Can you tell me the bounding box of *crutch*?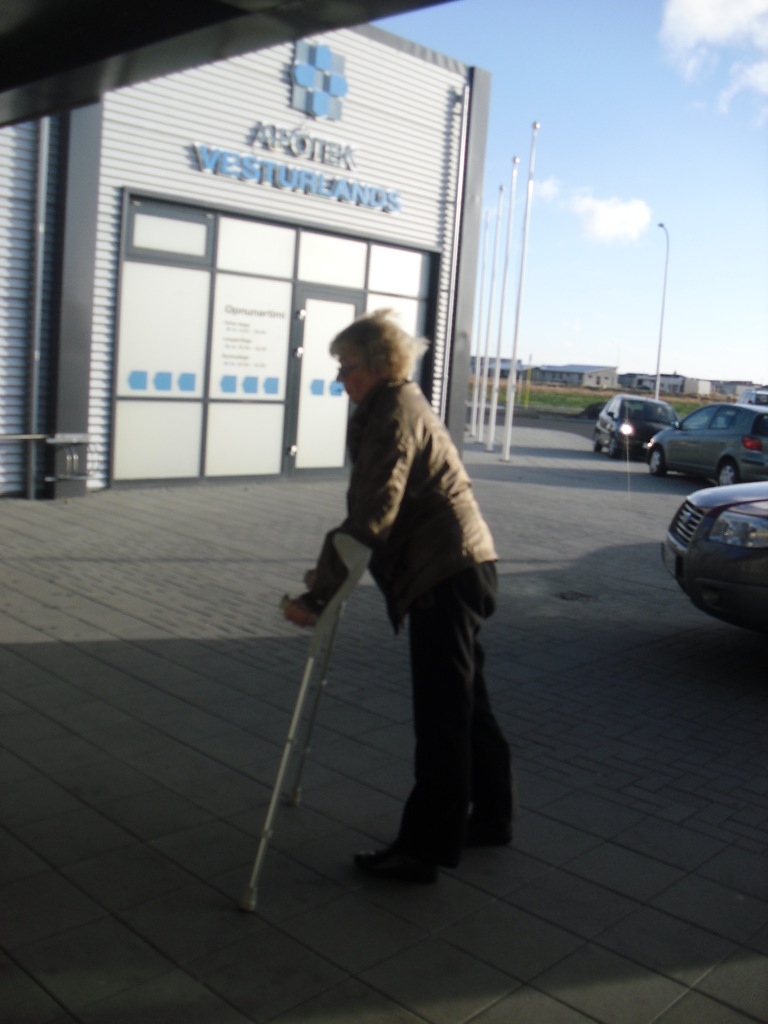
[left=289, top=597, right=352, bottom=804].
